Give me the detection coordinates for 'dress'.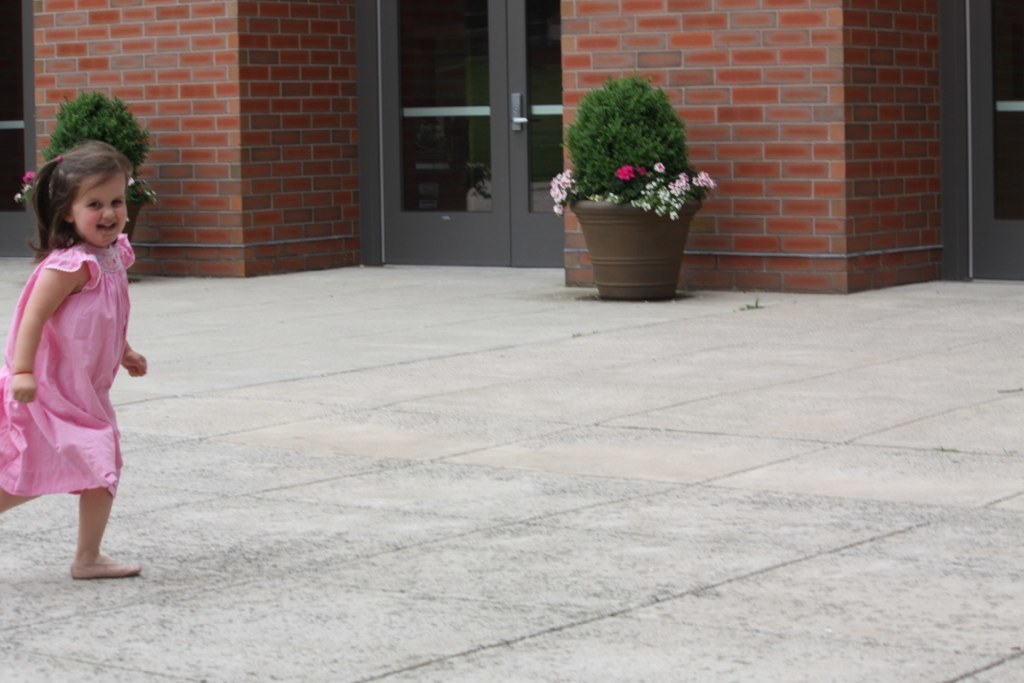
0, 228, 133, 498.
